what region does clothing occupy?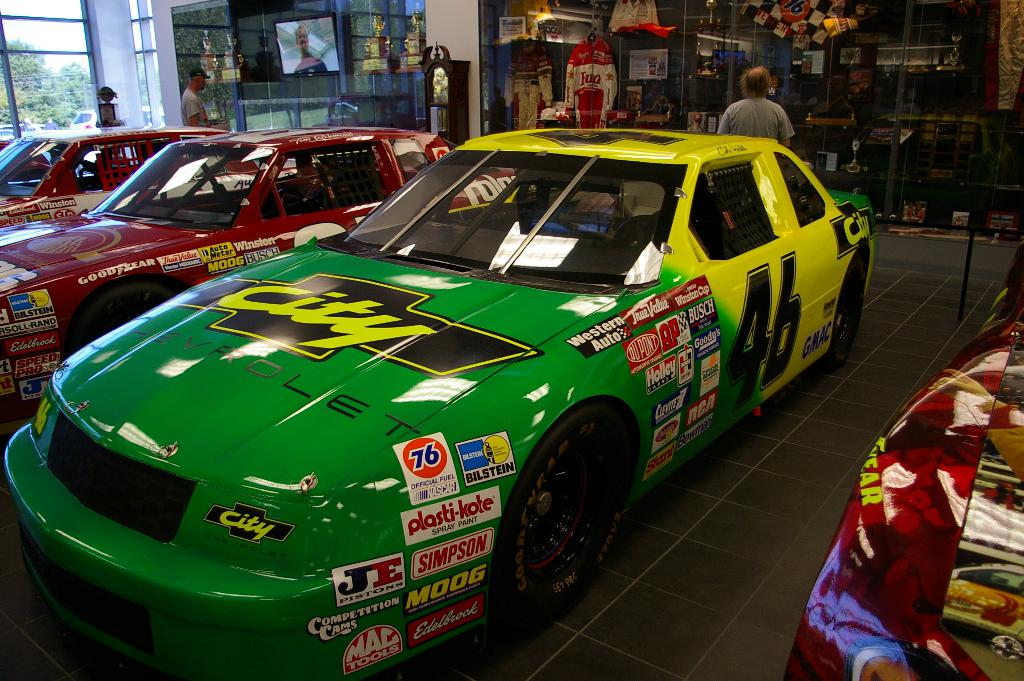
[left=710, top=94, right=792, bottom=149].
